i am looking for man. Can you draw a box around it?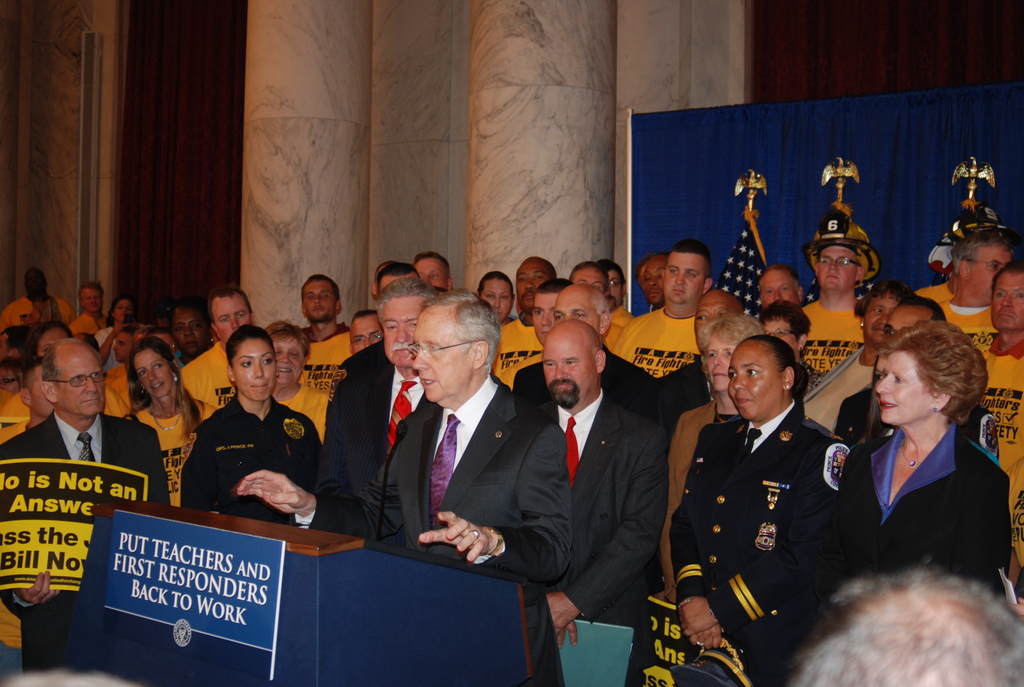
Sure, the bounding box is bbox=[297, 272, 344, 425].
